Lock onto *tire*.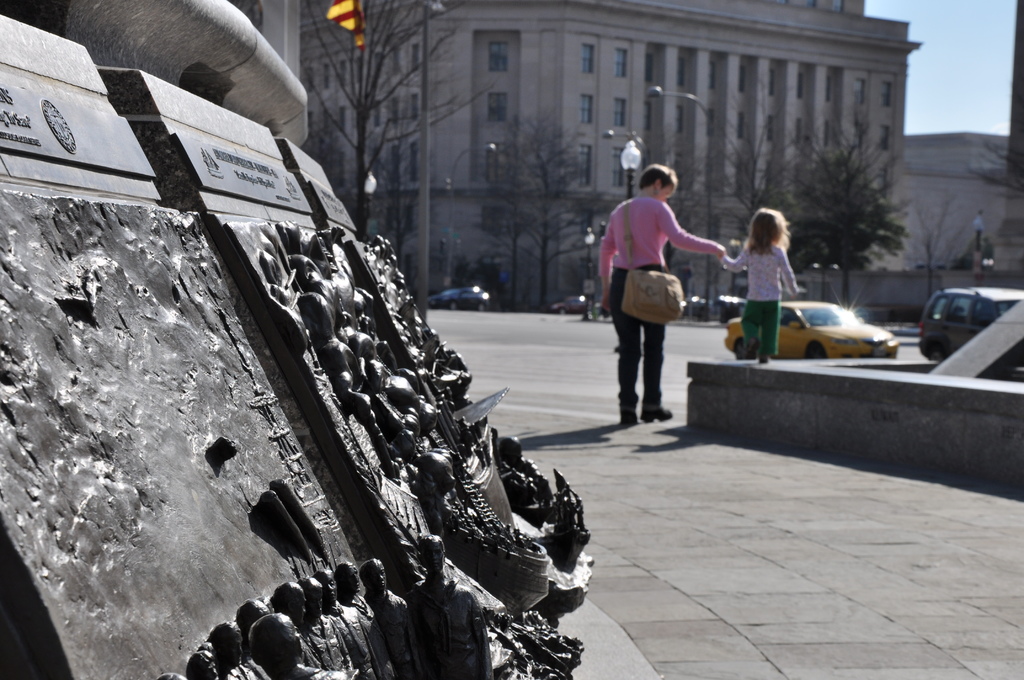
Locked: (x1=806, y1=344, x2=824, y2=355).
